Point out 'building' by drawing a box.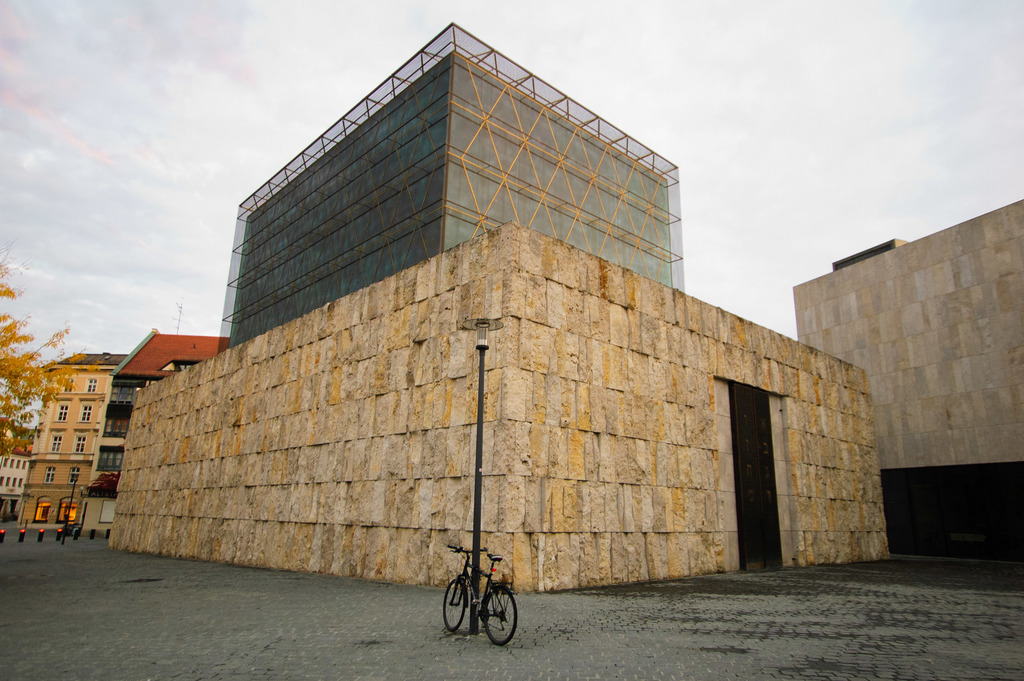
[18, 348, 131, 525].
